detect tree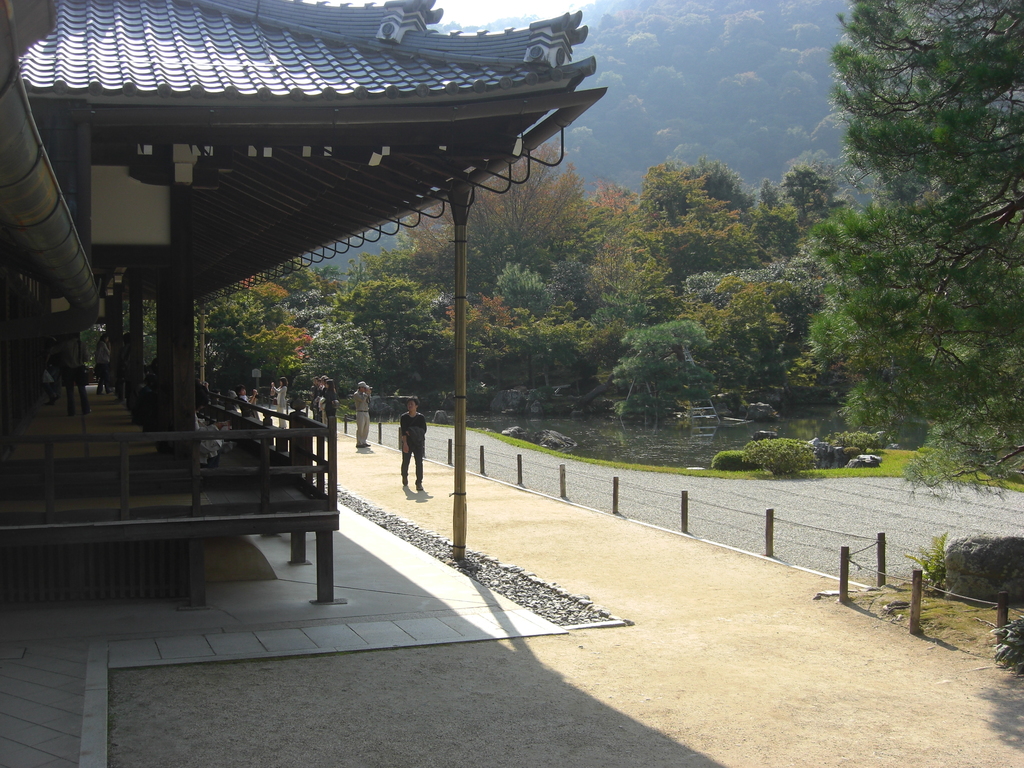
bbox(802, 0, 1023, 499)
